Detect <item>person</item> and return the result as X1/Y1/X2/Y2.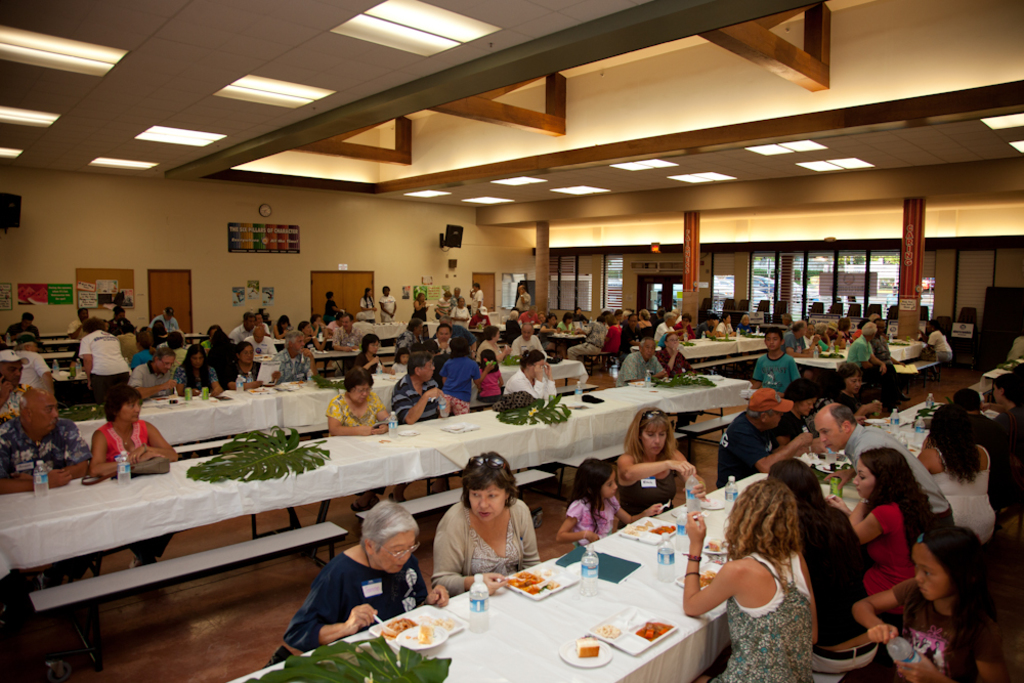
660/331/702/388.
